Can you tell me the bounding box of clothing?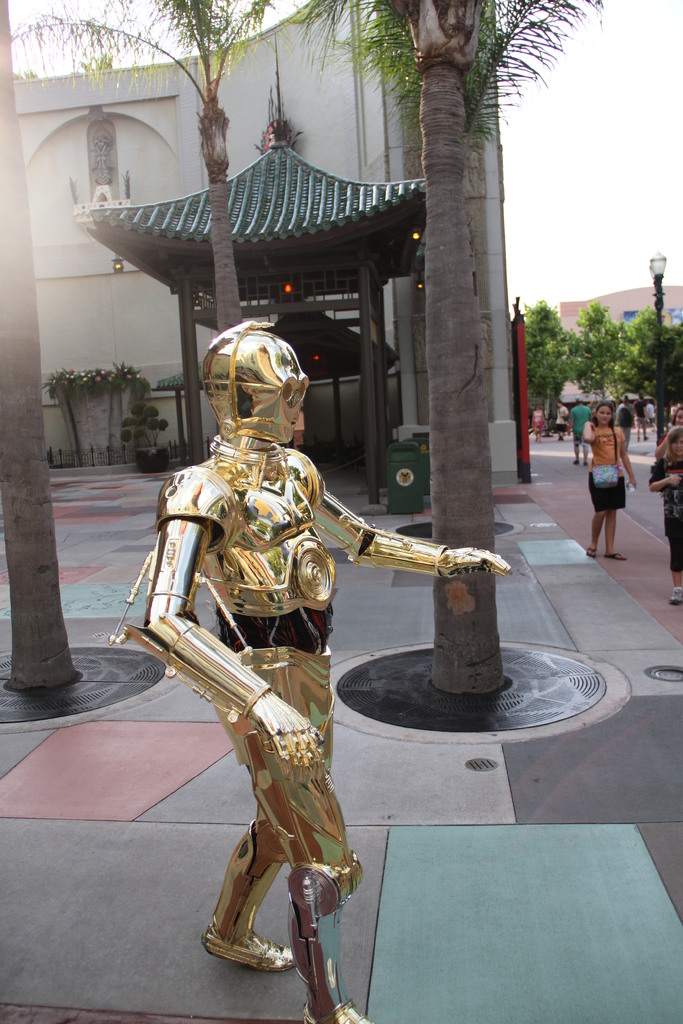
bbox=[555, 404, 570, 433].
